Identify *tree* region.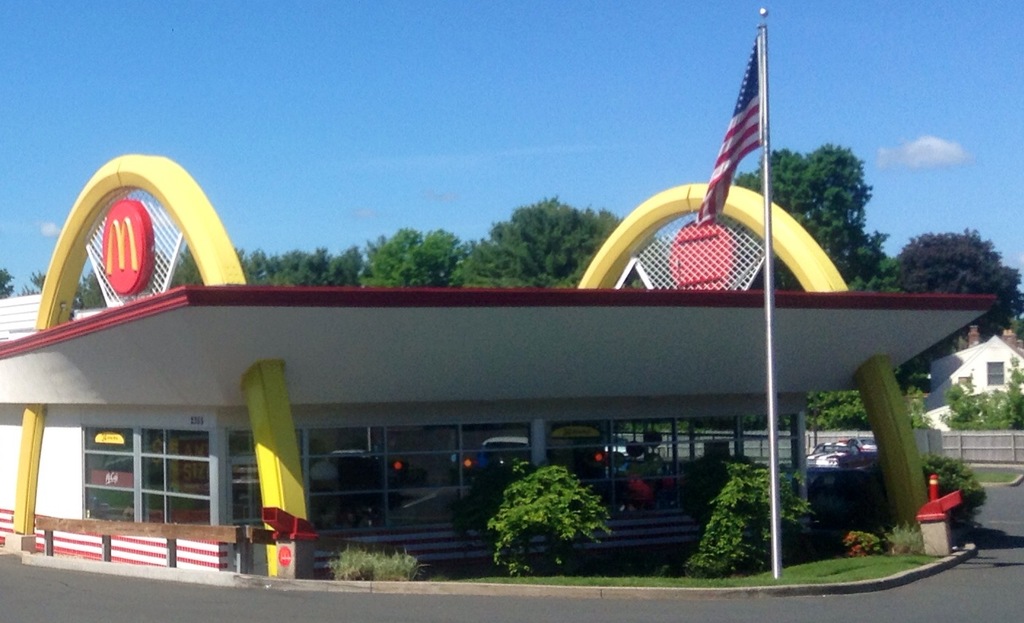
Region: {"x1": 468, "y1": 190, "x2": 649, "y2": 297}.
